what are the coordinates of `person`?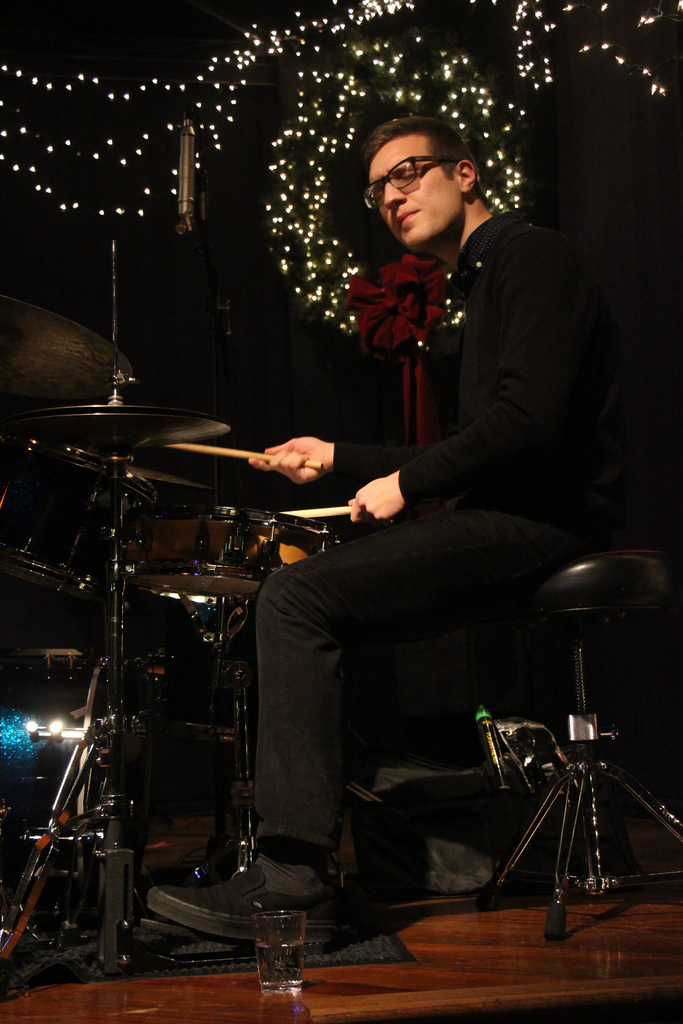
bbox=(279, 104, 598, 874).
